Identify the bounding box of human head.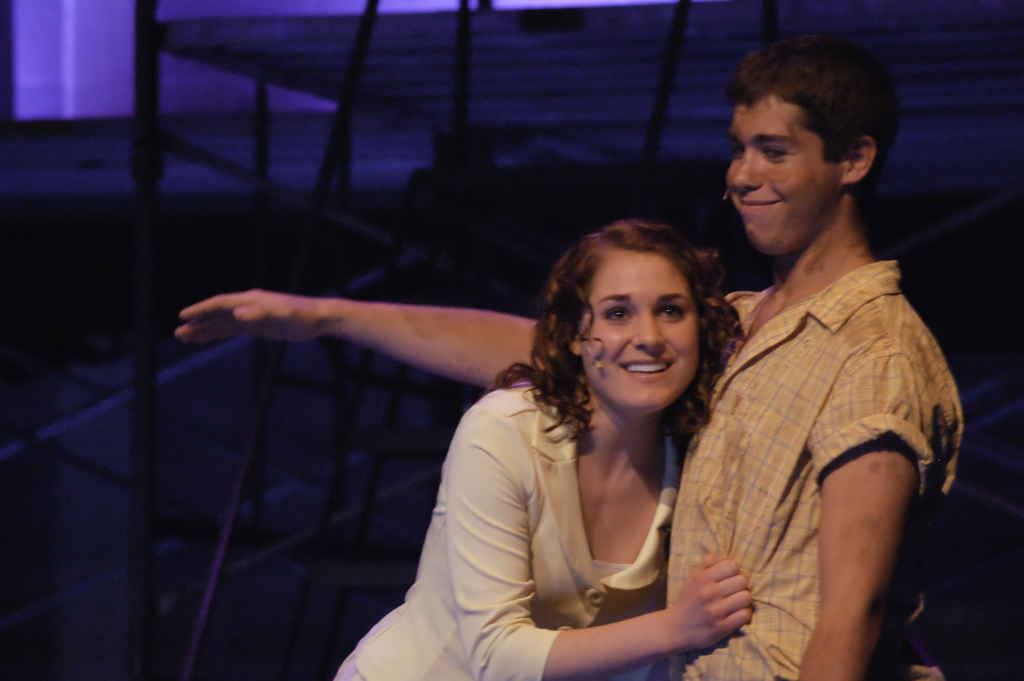
bbox(718, 29, 912, 253).
